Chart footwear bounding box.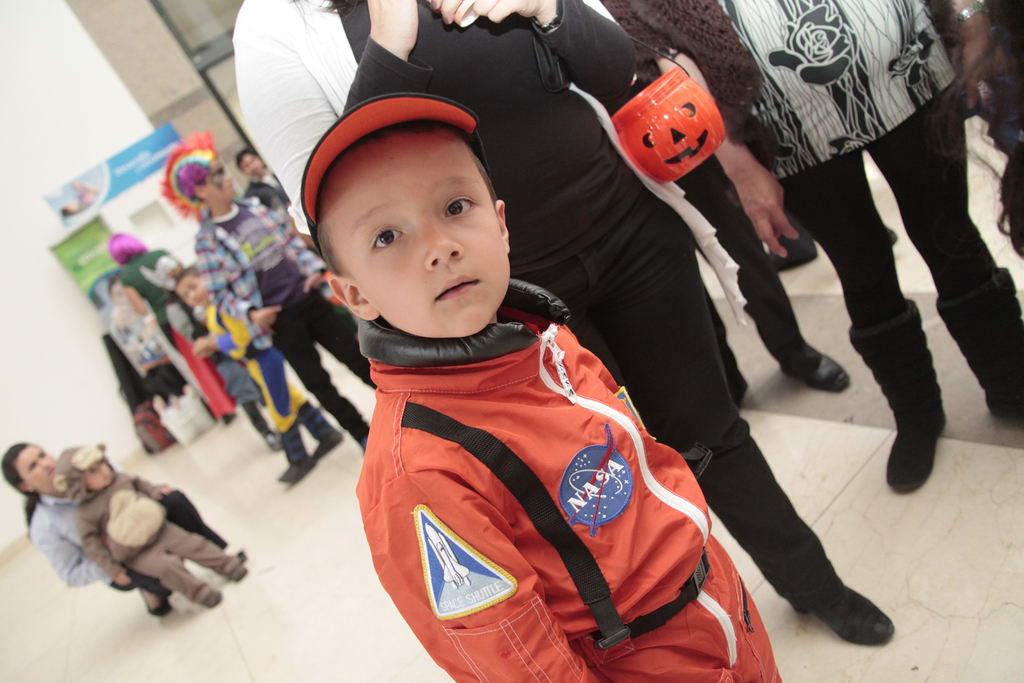
Charted: locate(765, 235, 824, 268).
